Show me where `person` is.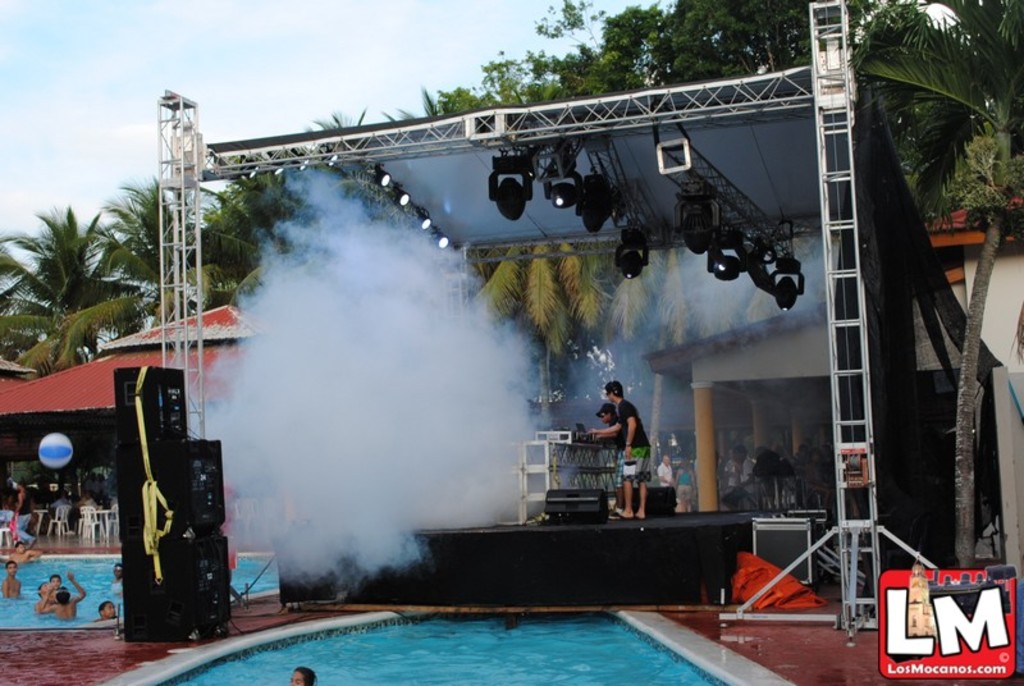
`person` is at (x1=37, y1=587, x2=52, y2=595).
